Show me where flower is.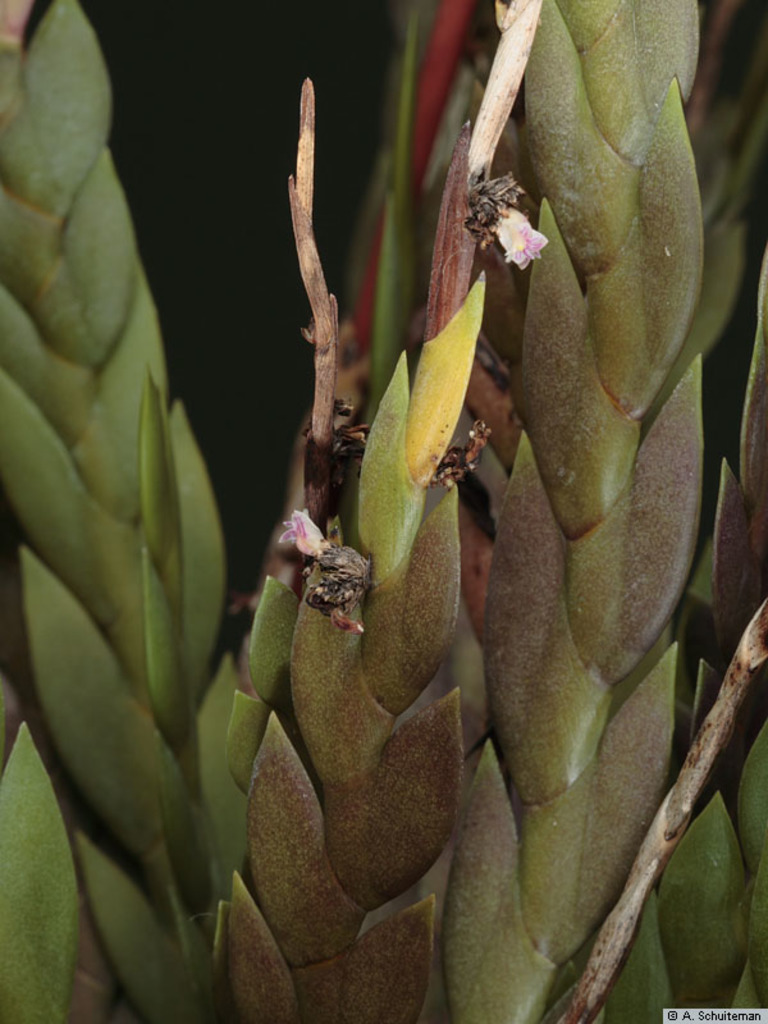
flower is at region(497, 209, 550, 268).
